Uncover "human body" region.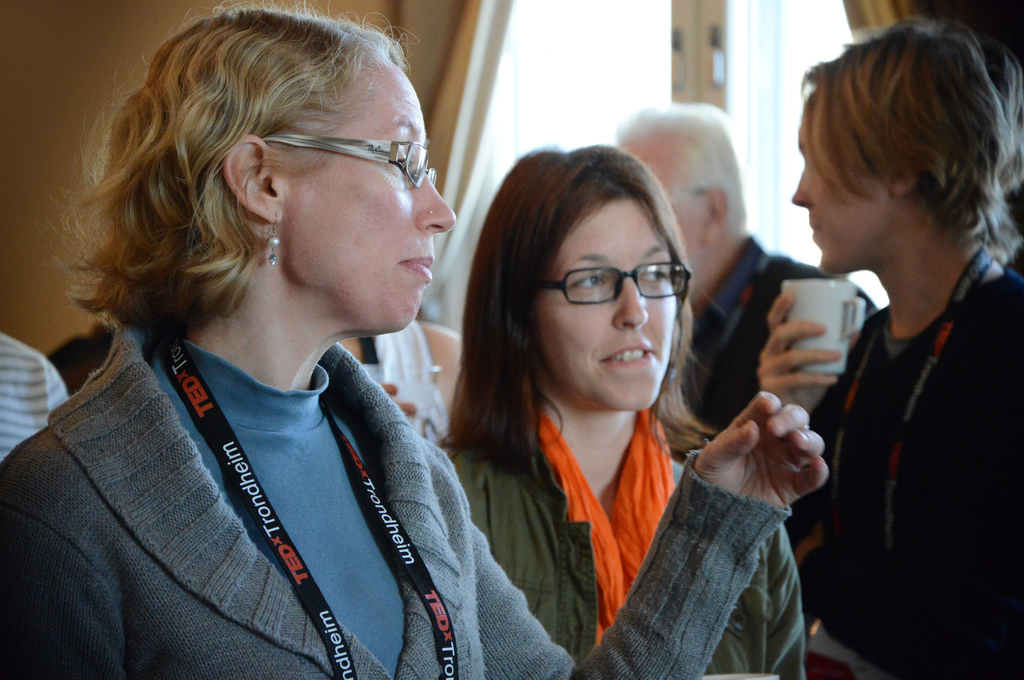
Uncovered: <region>442, 408, 808, 679</region>.
